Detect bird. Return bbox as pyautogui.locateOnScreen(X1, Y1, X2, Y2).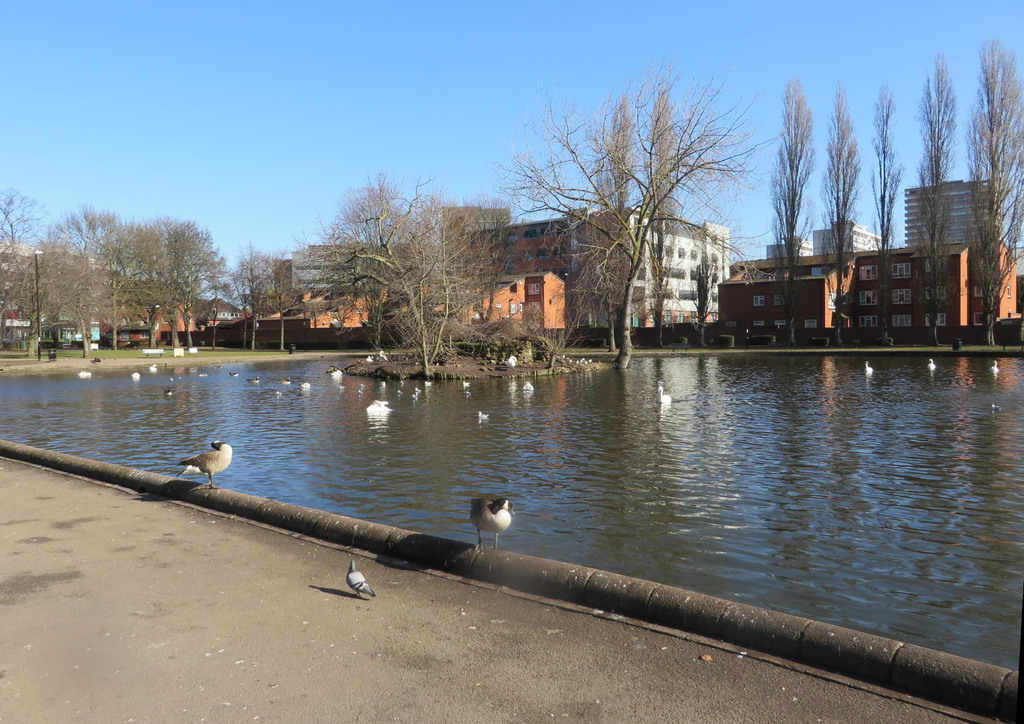
pyautogui.locateOnScreen(456, 382, 471, 389).
